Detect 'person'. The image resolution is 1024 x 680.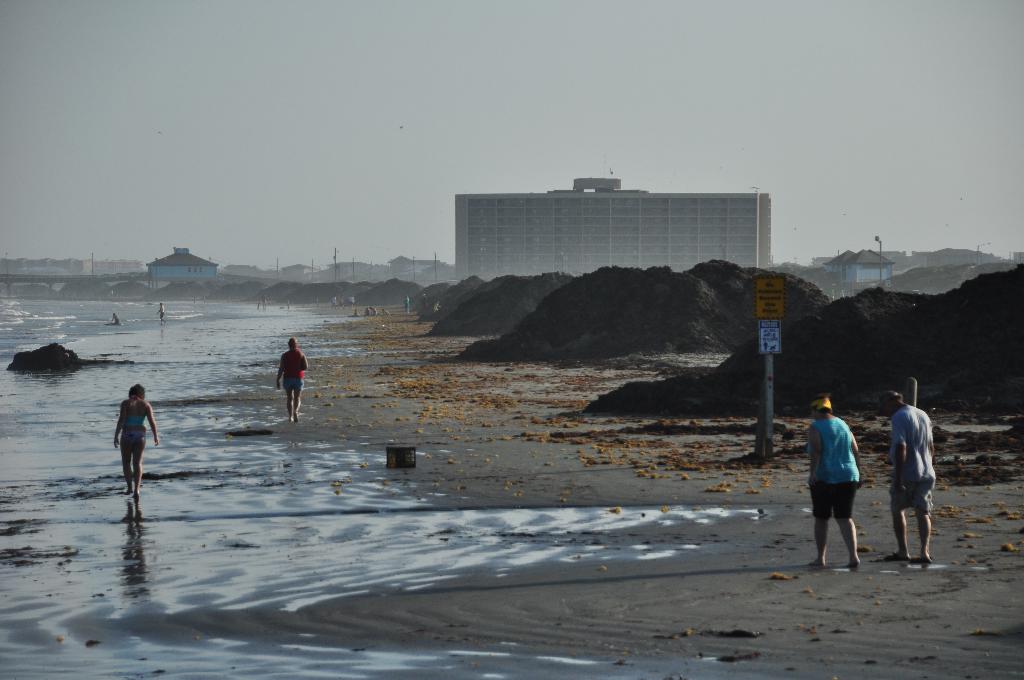
bbox(284, 298, 288, 307).
